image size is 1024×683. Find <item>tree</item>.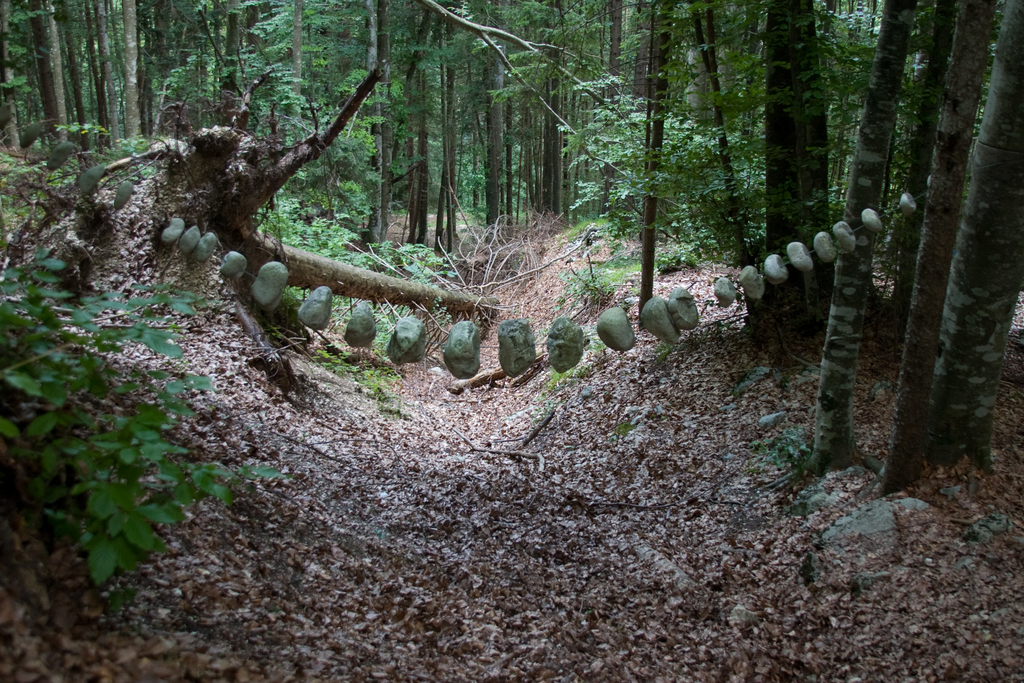
[90, 0, 147, 153].
